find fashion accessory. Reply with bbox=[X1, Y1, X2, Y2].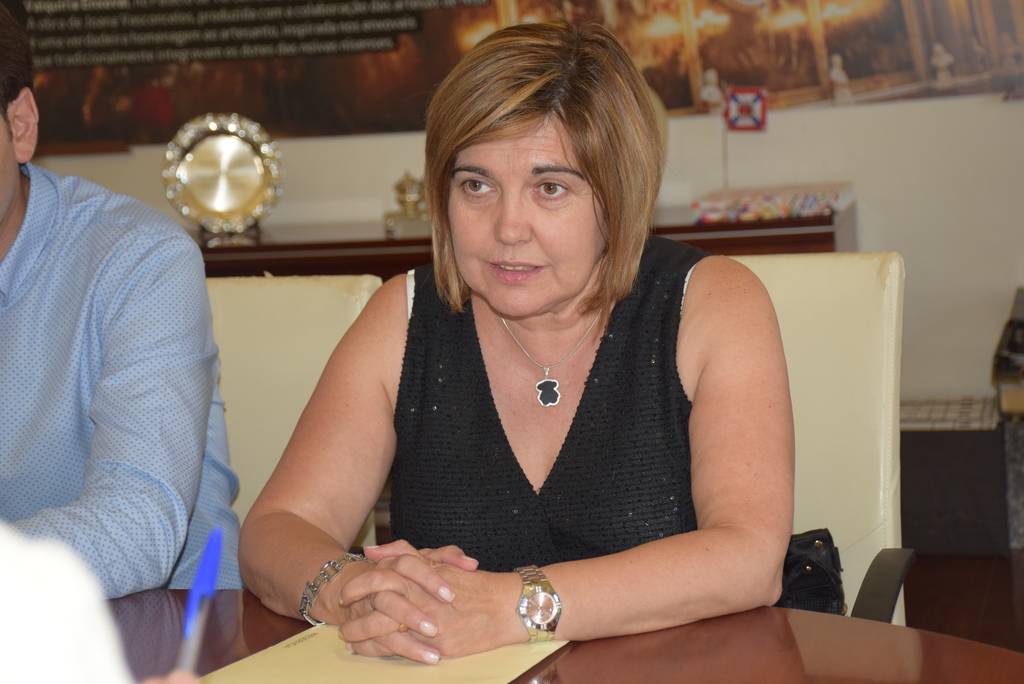
bbox=[500, 293, 602, 408].
